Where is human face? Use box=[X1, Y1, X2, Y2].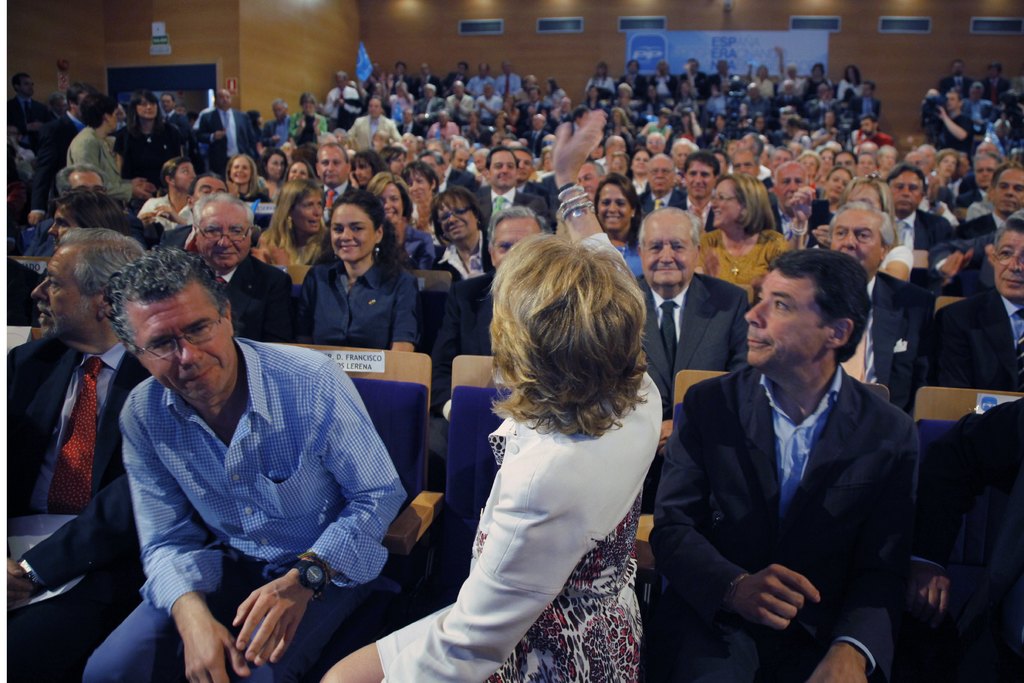
box=[800, 157, 819, 177].
